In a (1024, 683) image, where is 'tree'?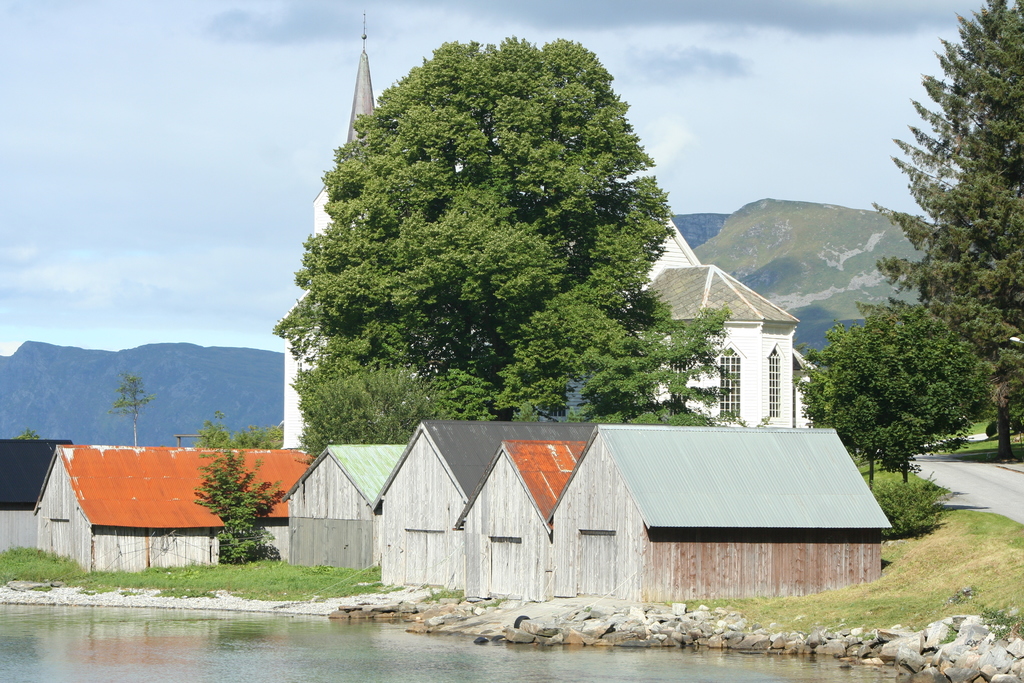
(x1=796, y1=330, x2=835, y2=424).
